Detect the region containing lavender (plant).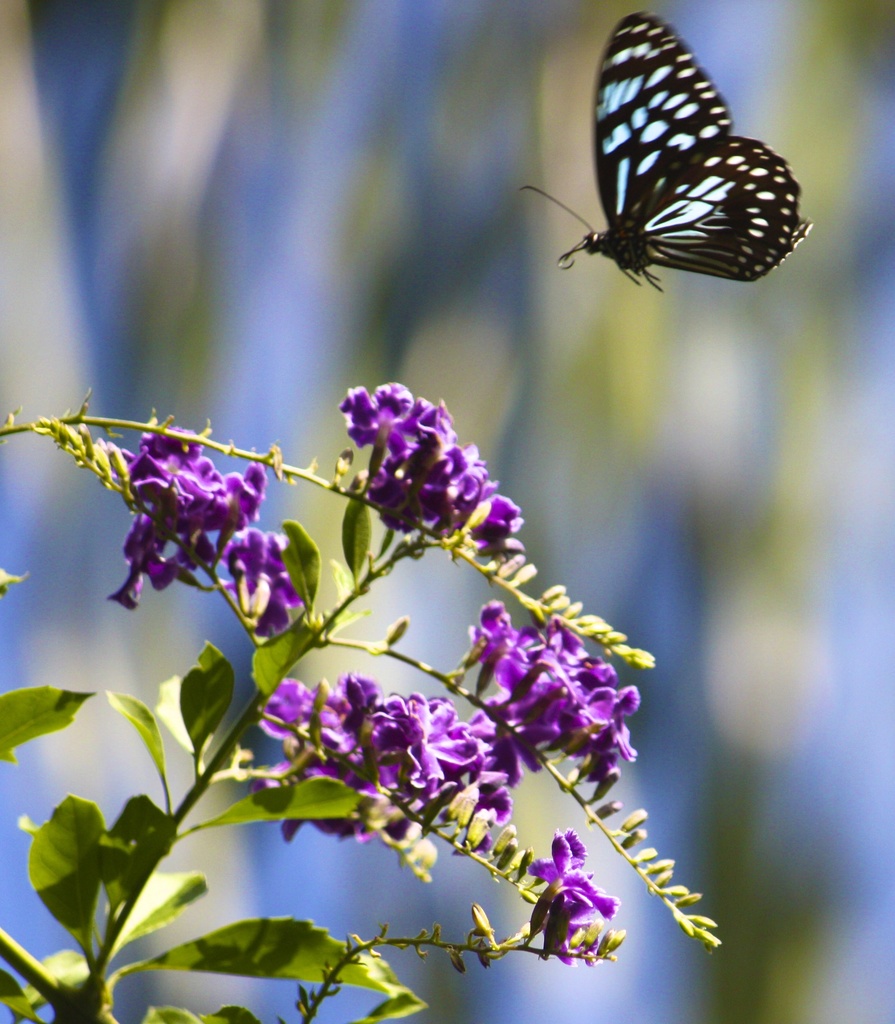
338 381 524 566.
